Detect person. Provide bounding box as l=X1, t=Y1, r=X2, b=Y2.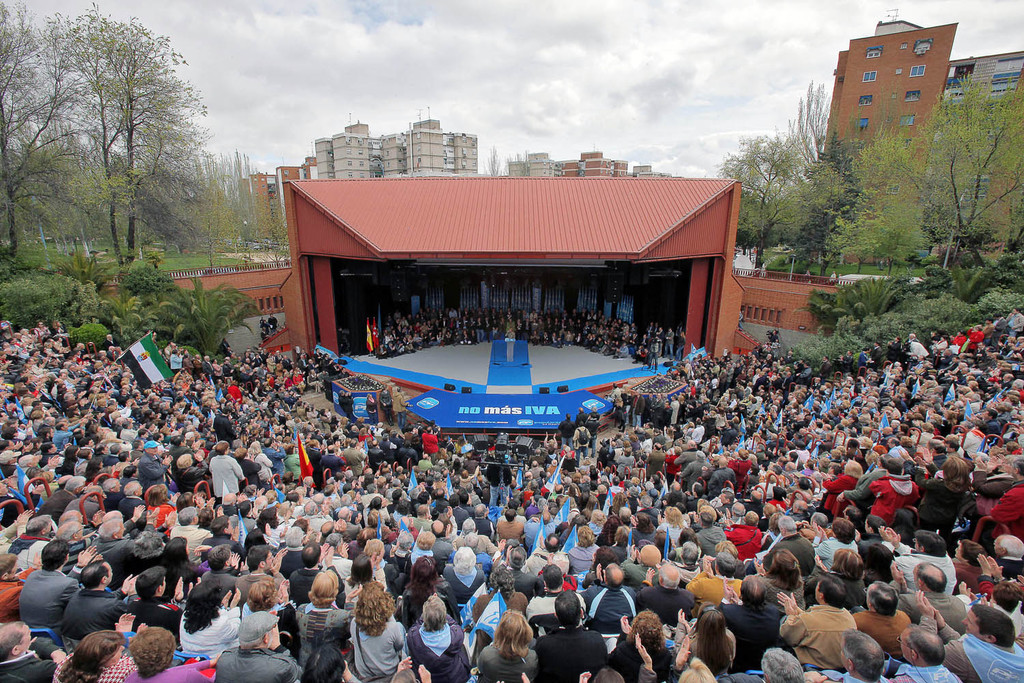
l=672, t=555, r=753, b=607.
